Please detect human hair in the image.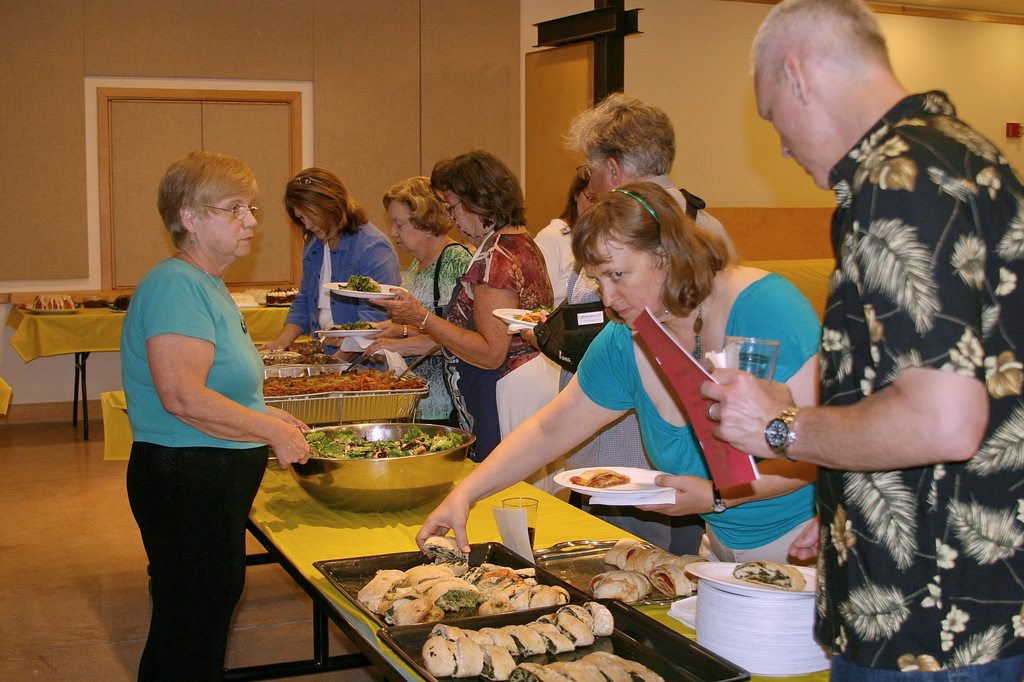
box(381, 174, 452, 232).
